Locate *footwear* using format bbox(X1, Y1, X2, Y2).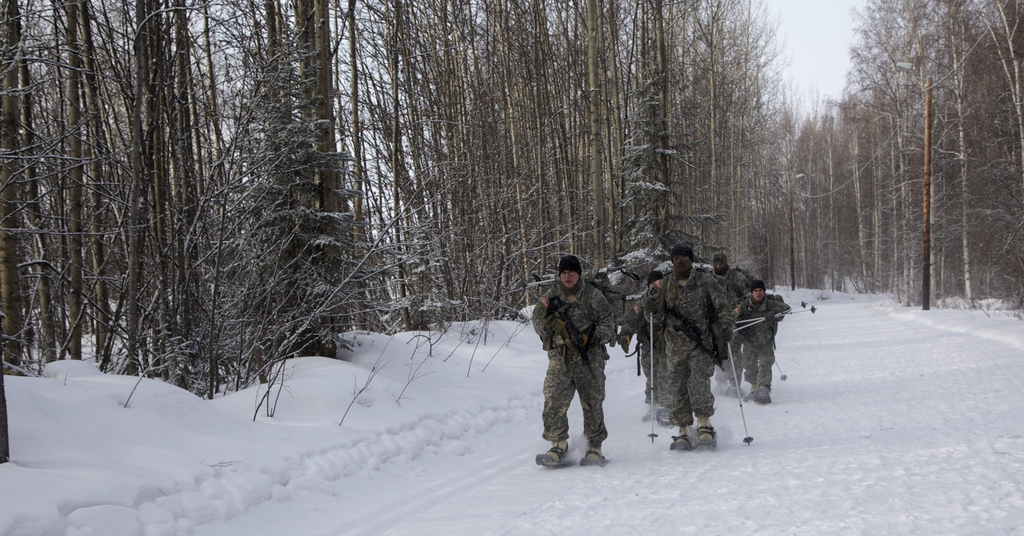
bbox(575, 442, 608, 468).
